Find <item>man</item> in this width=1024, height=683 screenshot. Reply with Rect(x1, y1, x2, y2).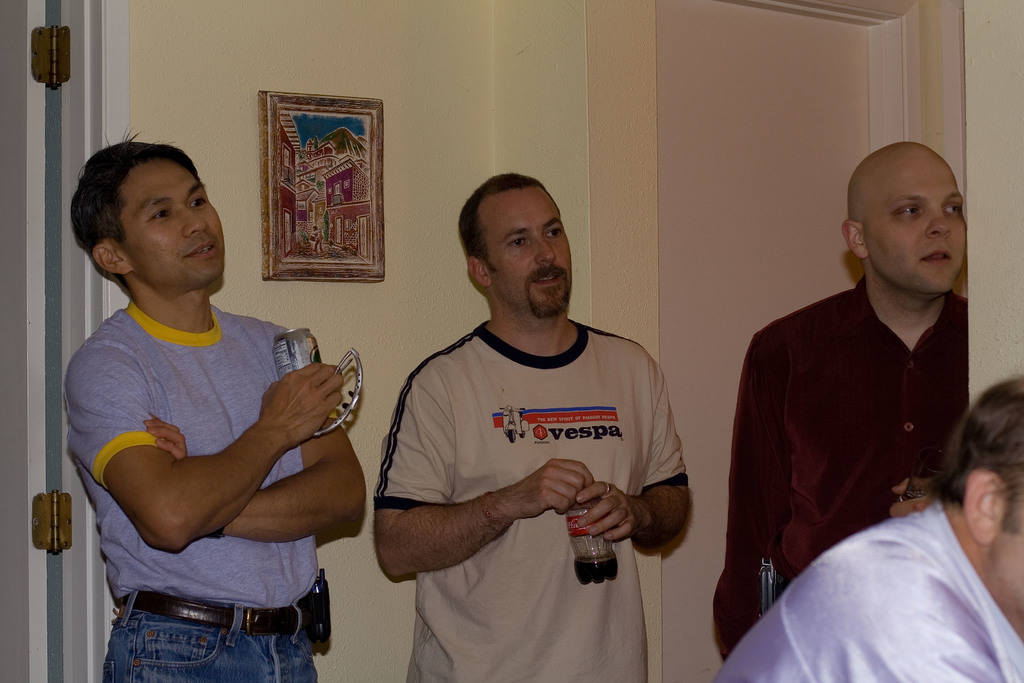
Rect(372, 176, 691, 679).
